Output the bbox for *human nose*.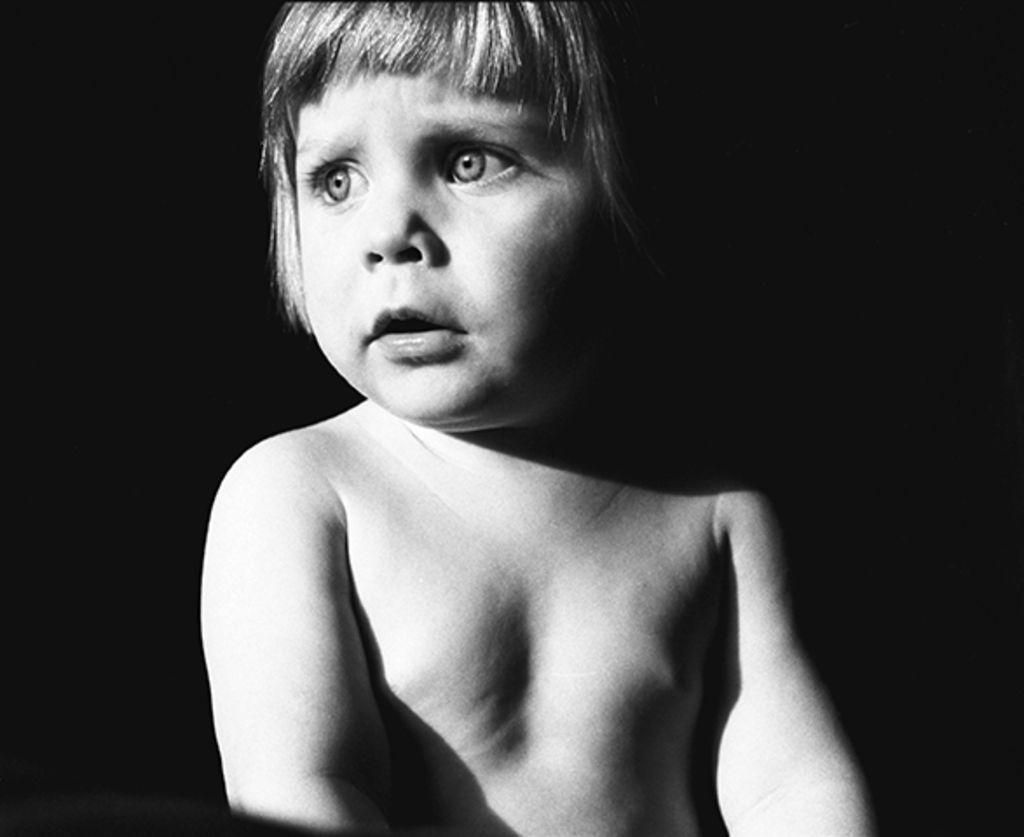
crop(351, 159, 440, 274).
